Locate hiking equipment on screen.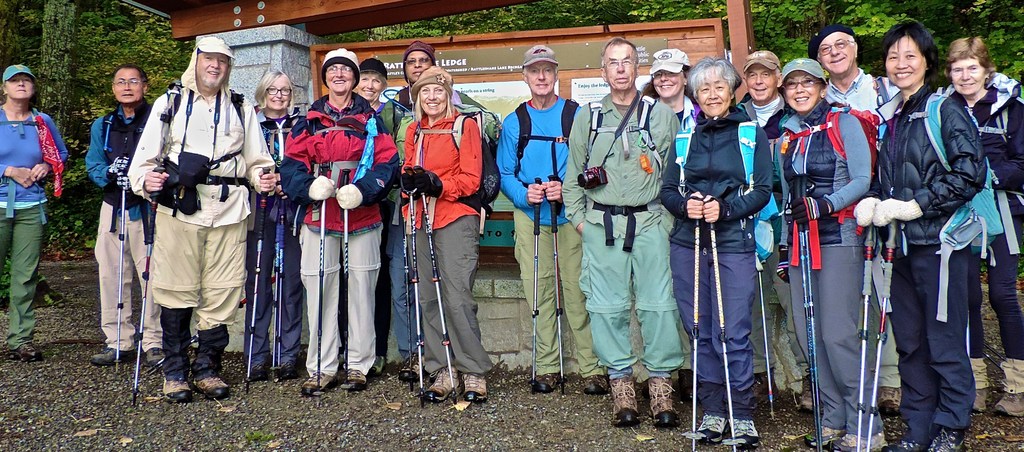
On screen at 0:108:47:225.
